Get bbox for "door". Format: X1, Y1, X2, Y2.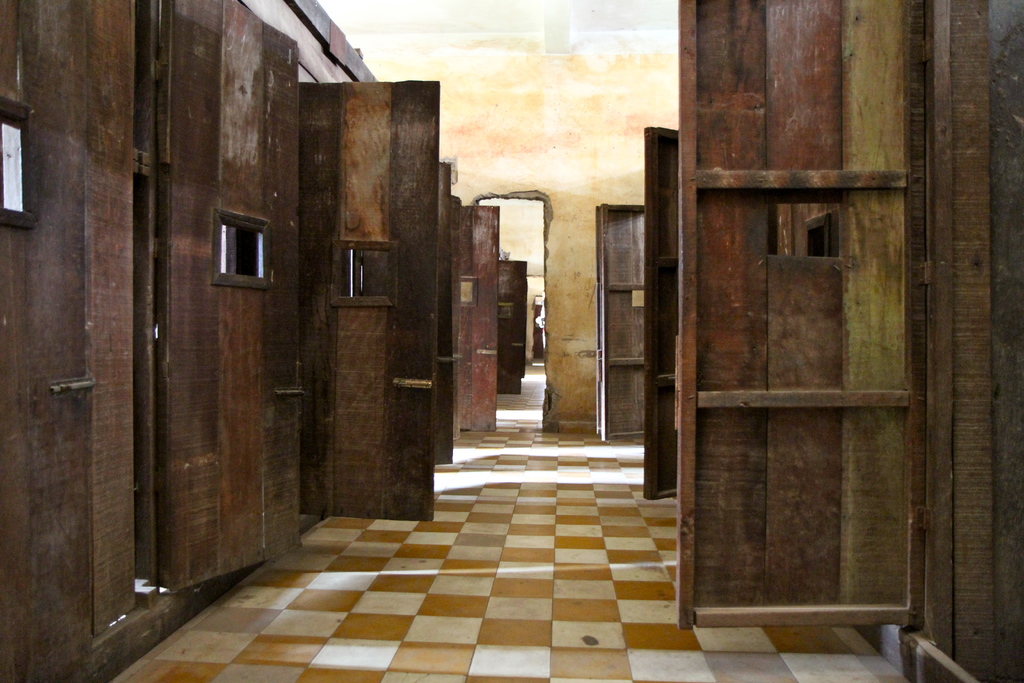
296, 76, 436, 517.
